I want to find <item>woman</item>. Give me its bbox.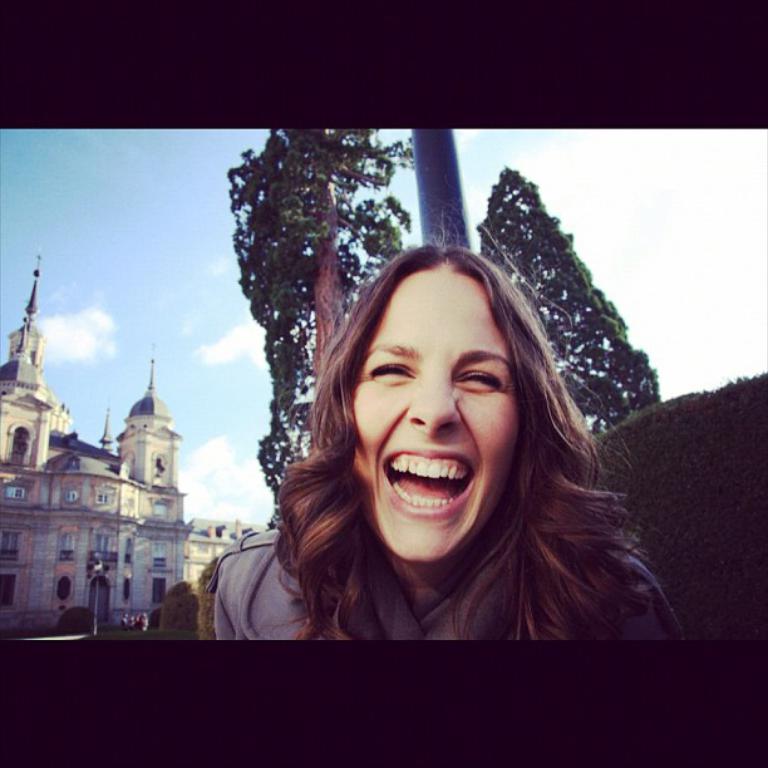
203 208 688 651.
